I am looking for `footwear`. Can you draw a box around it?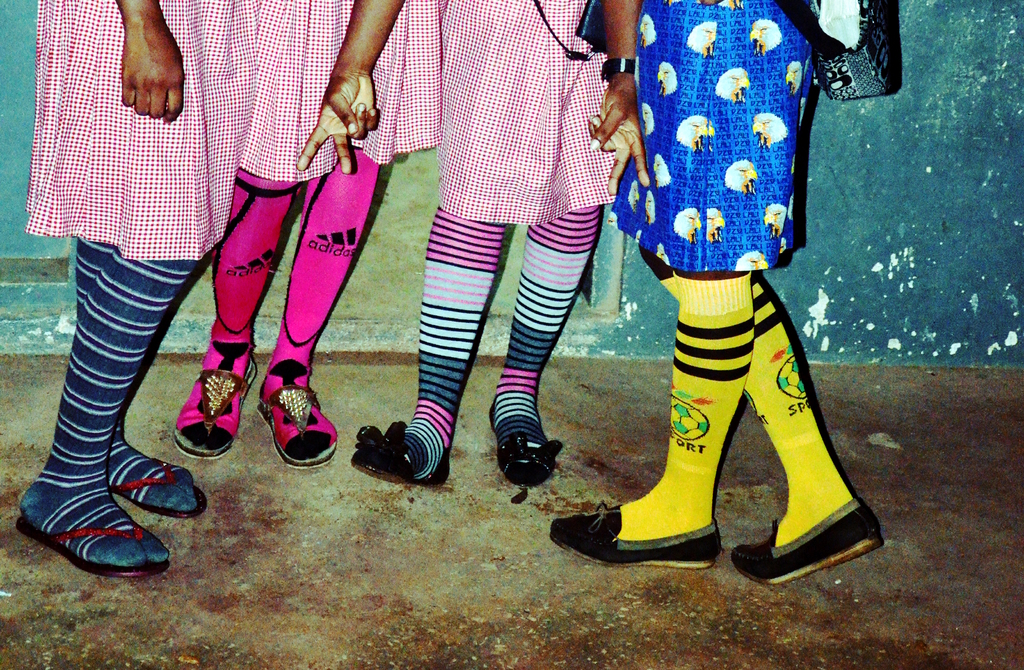
Sure, the bounding box is (left=170, top=350, right=257, bottom=461).
